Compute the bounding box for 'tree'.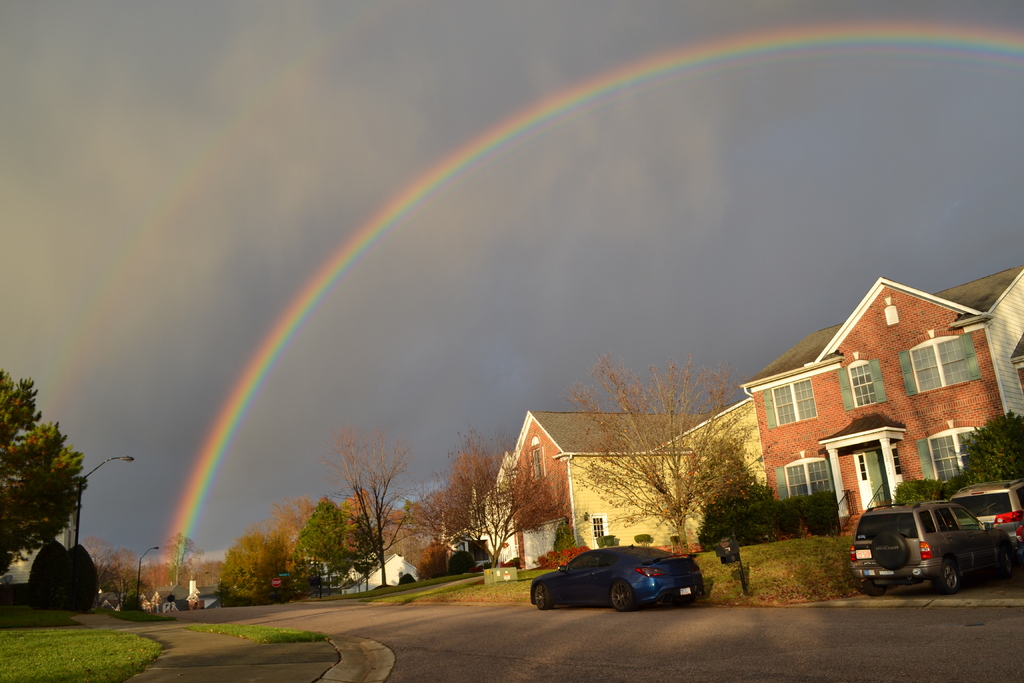
locate(218, 527, 270, 605).
